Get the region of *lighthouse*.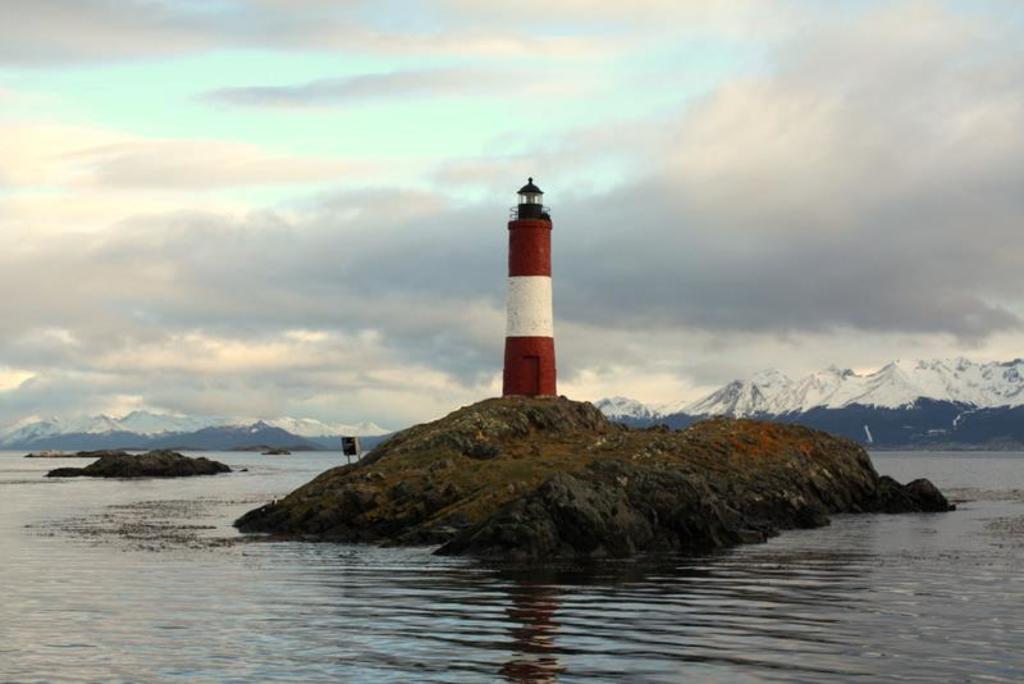
bbox=[504, 173, 557, 398].
